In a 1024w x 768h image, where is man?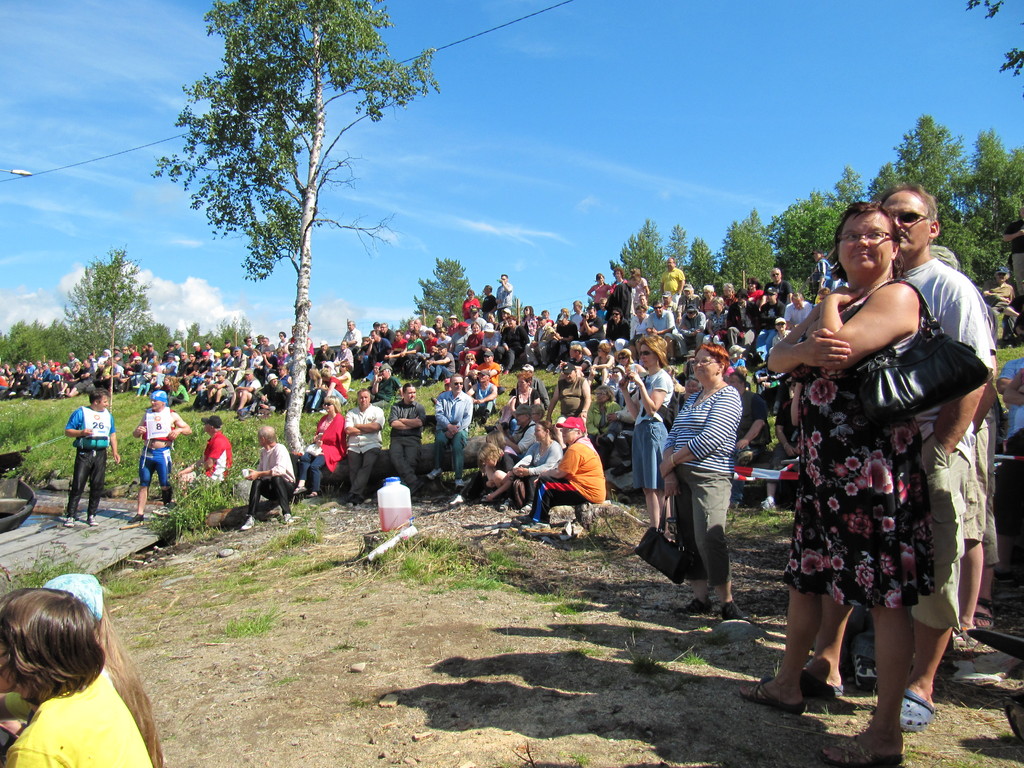
<box>340,389,385,508</box>.
